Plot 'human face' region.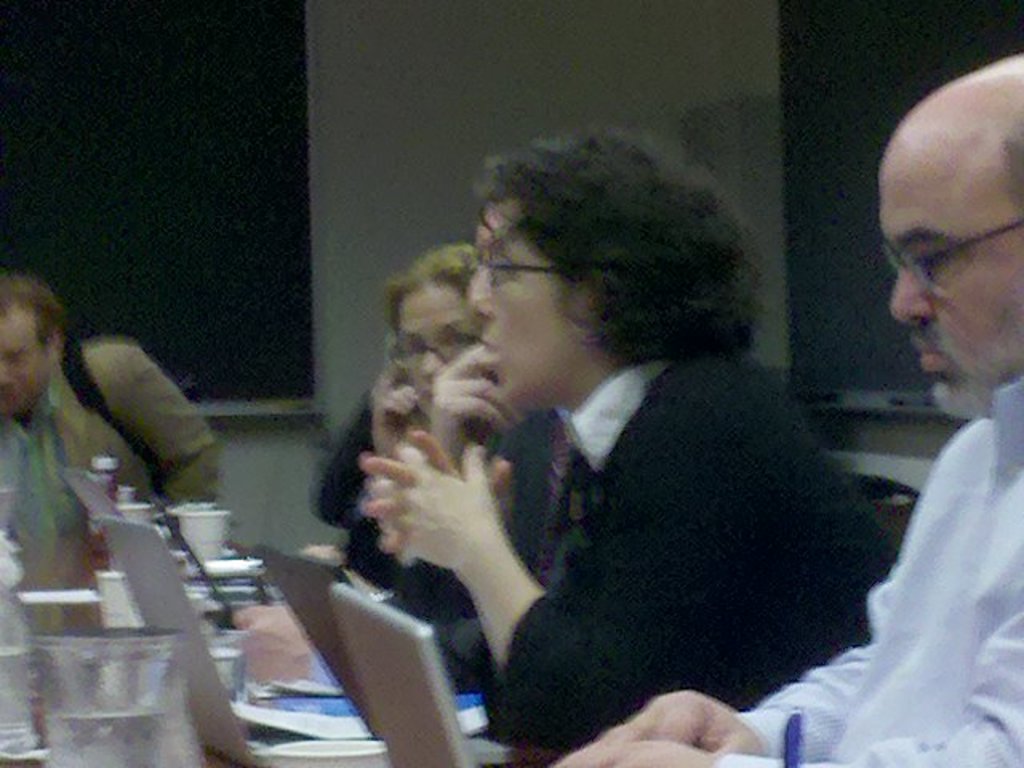
Plotted at region(0, 320, 54, 418).
